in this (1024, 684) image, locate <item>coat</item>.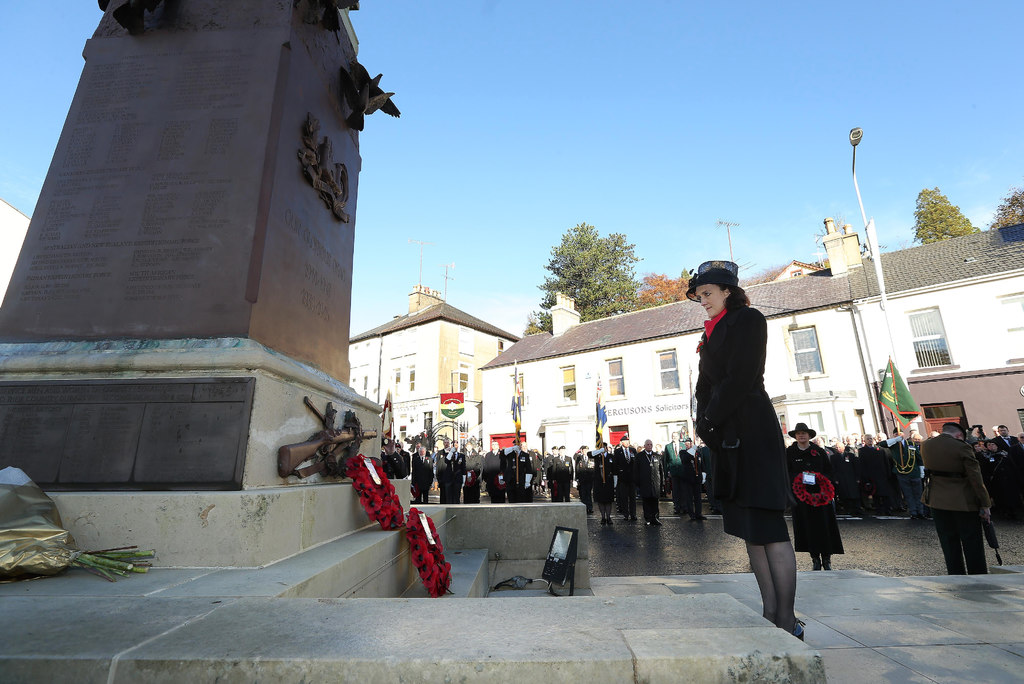
Bounding box: bbox=[704, 314, 817, 560].
